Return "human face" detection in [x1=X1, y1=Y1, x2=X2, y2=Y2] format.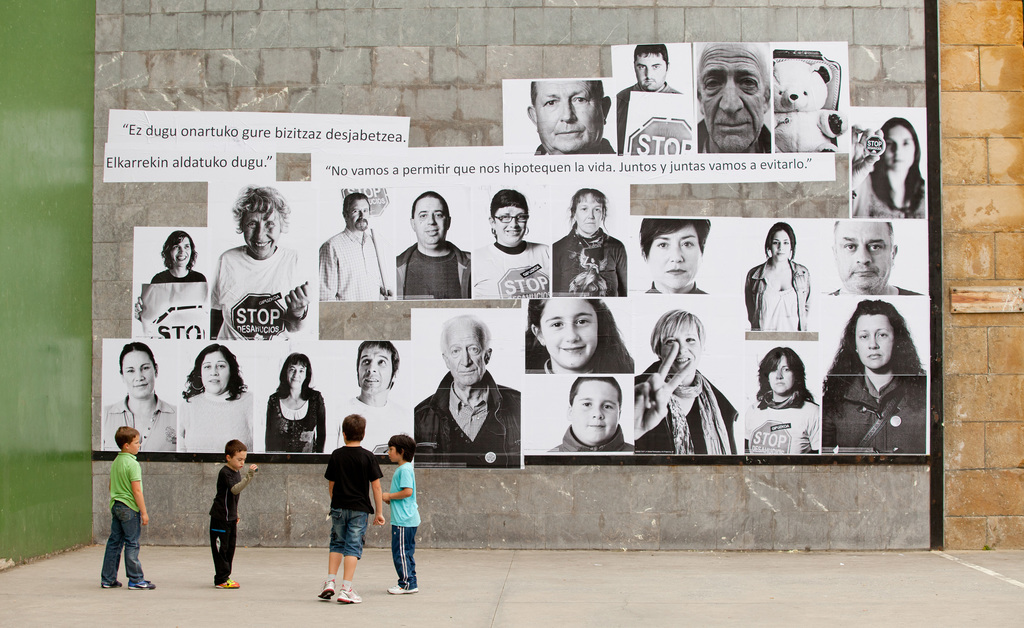
[x1=412, y1=195, x2=447, y2=248].
